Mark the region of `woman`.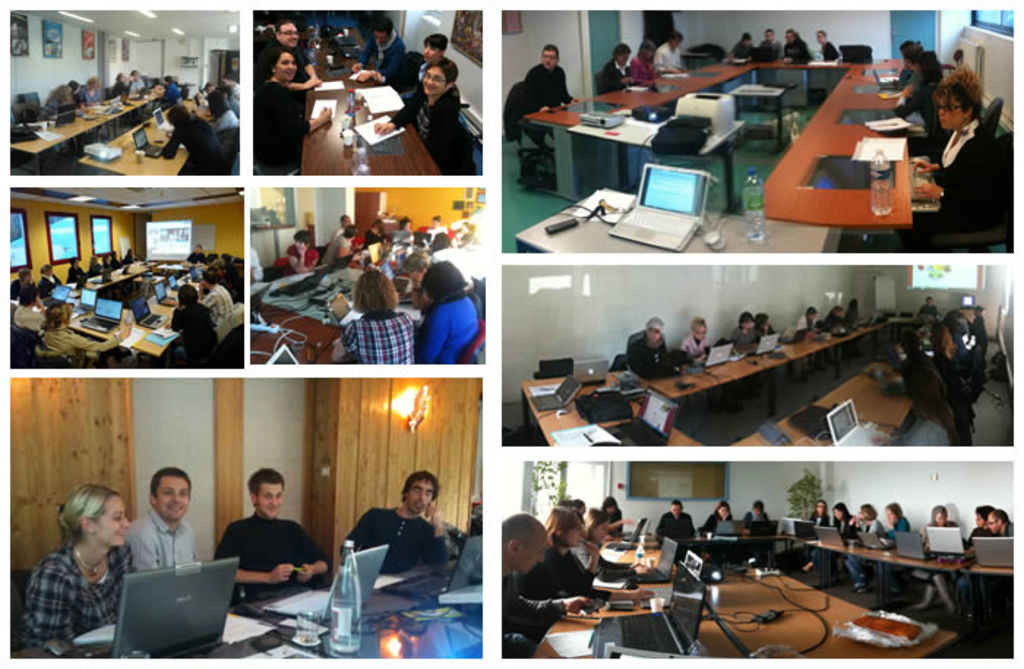
Region: bbox=[920, 501, 957, 624].
